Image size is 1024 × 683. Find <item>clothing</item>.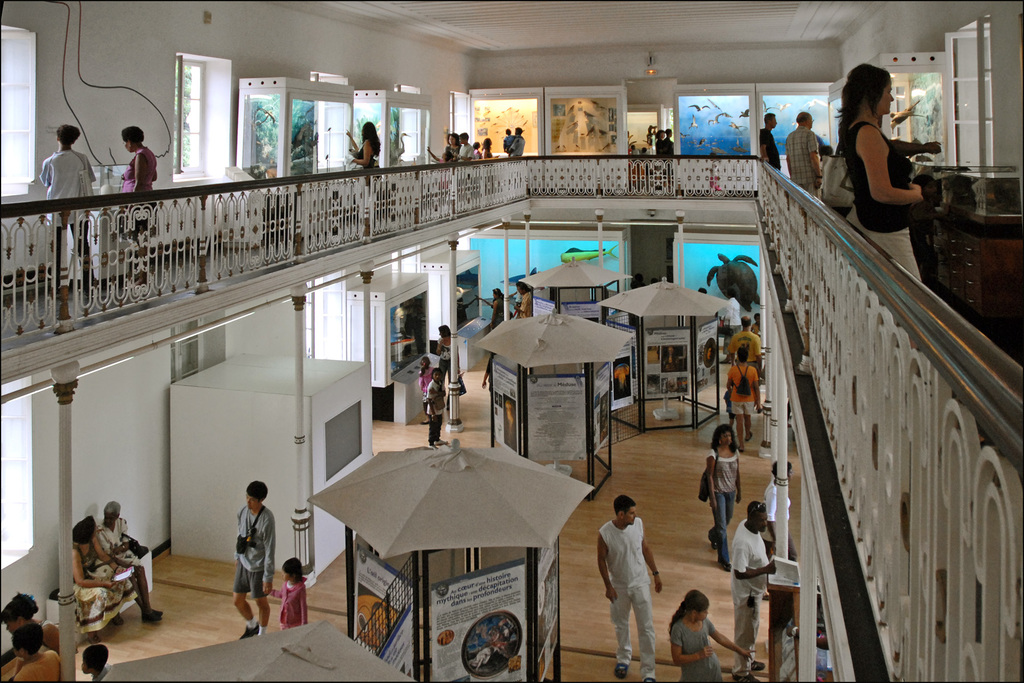
277/575/310/629.
